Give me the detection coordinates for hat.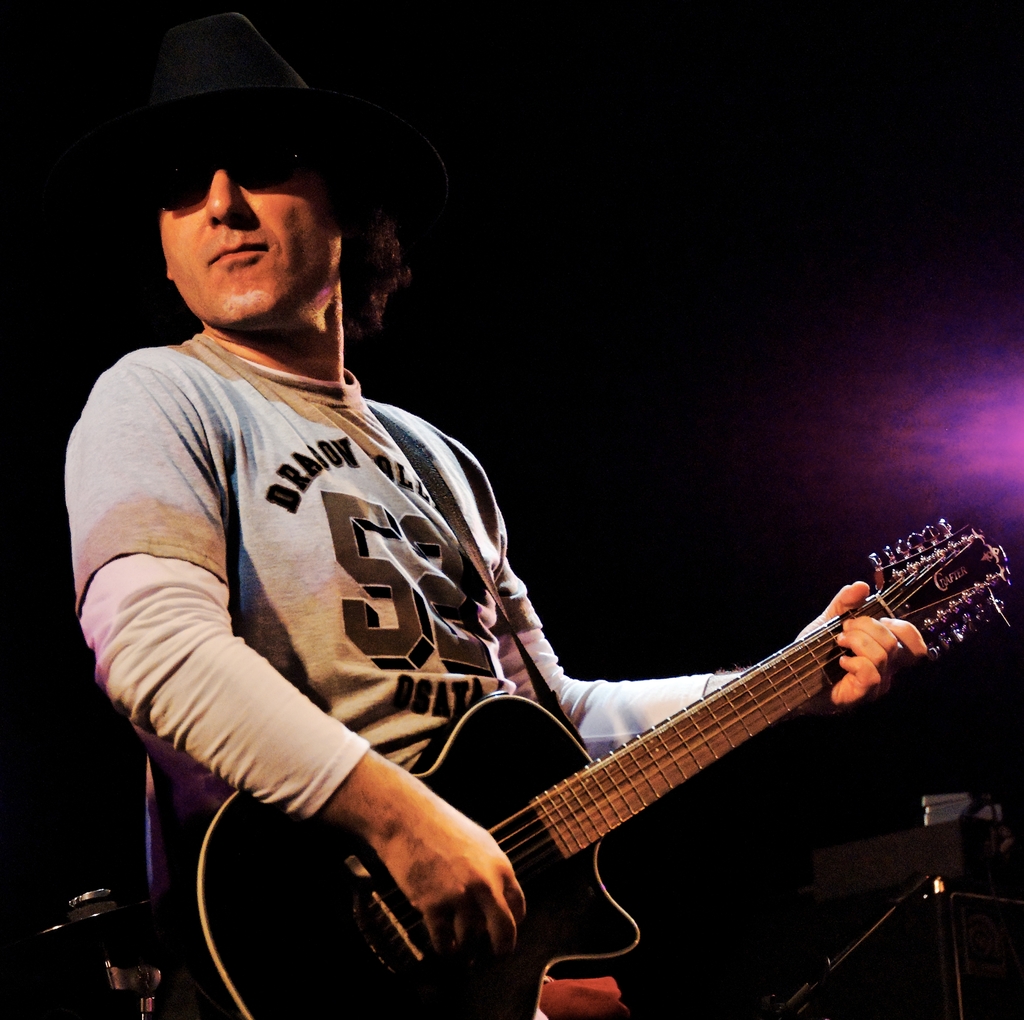
103 8 453 194.
